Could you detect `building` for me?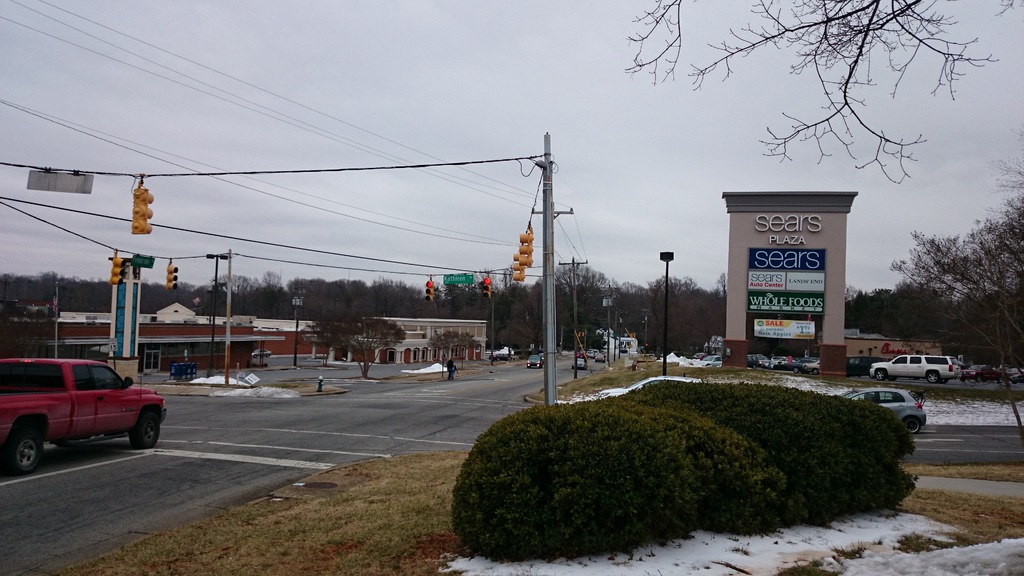
Detection result: bbox=[724, 189, 858, 377].
